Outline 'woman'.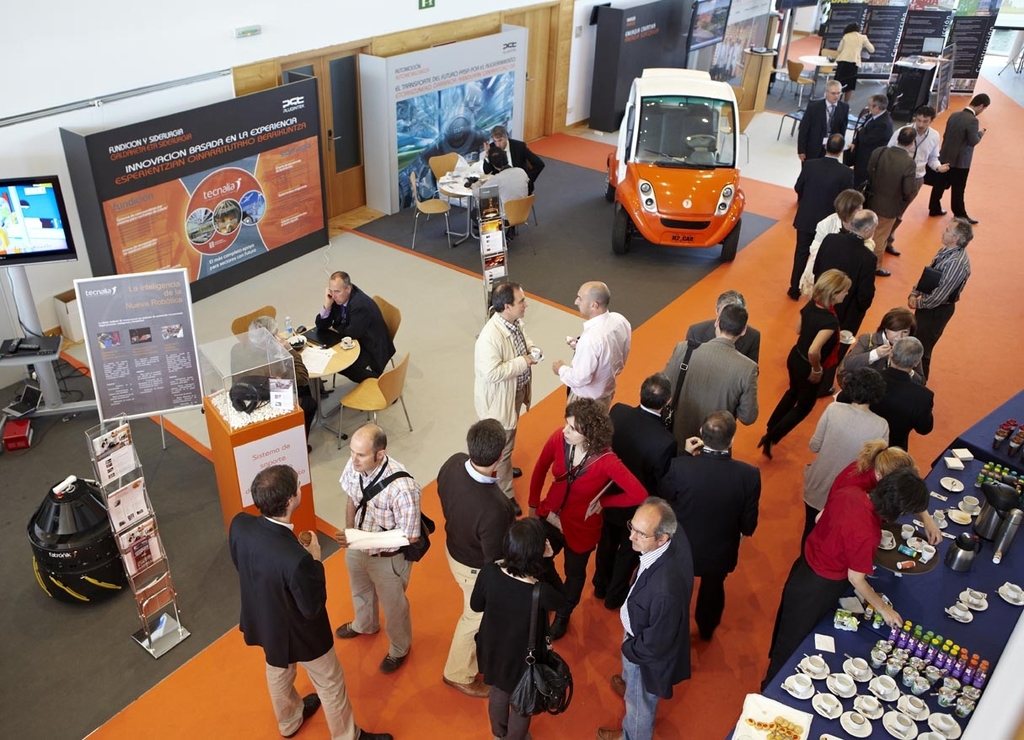
Outline: x1=472, y1=517, x2=545, y2=739.
